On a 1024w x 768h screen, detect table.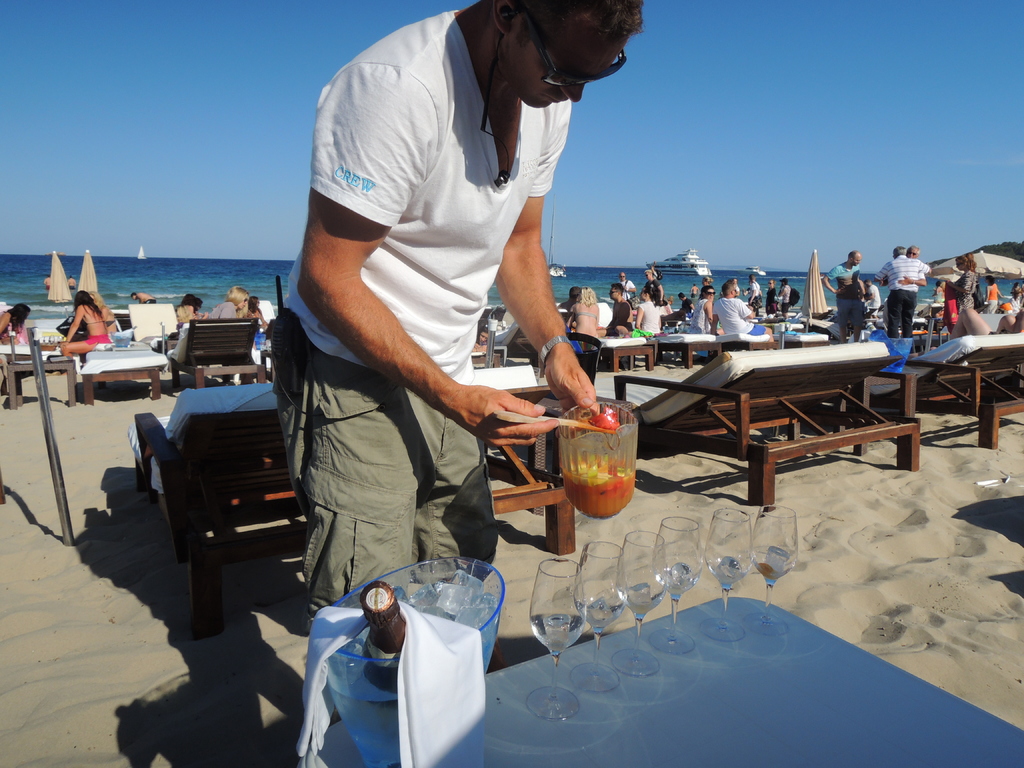
detection(307, 595, 1023, 765).
